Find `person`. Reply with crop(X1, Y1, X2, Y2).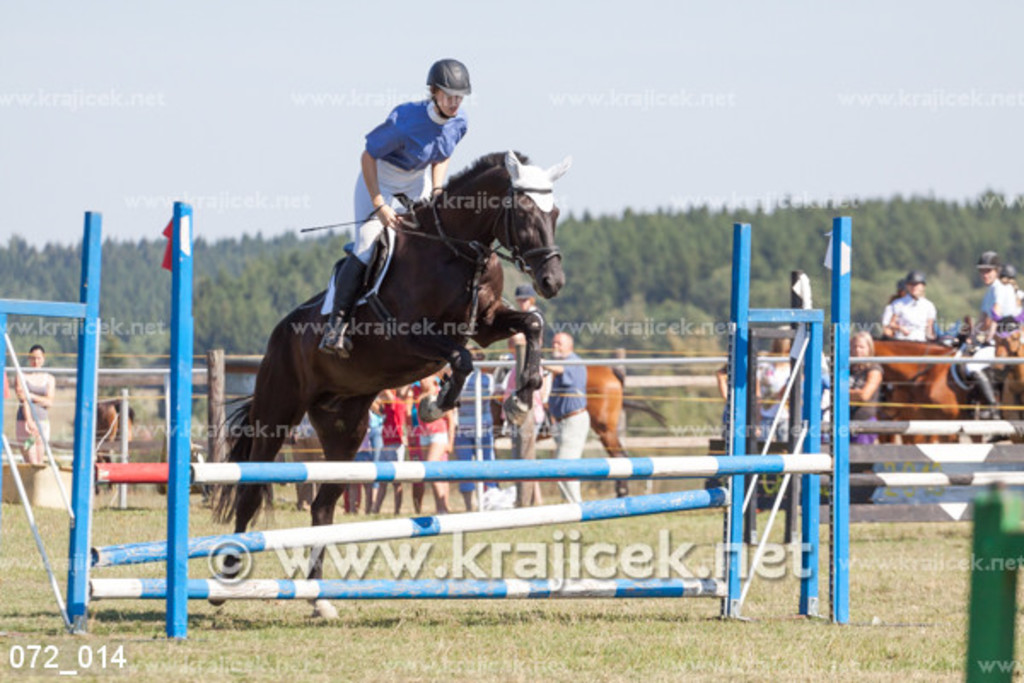
crop(512, 331, 551, 516).
